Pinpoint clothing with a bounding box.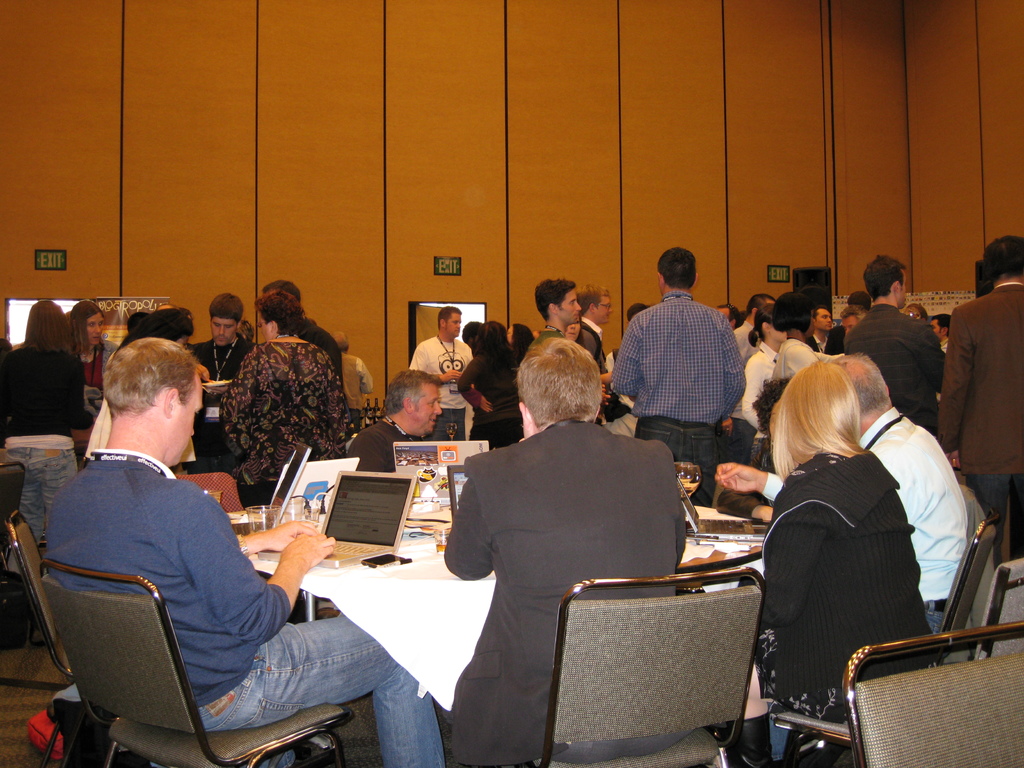
box(189, 332, 251, 379).
